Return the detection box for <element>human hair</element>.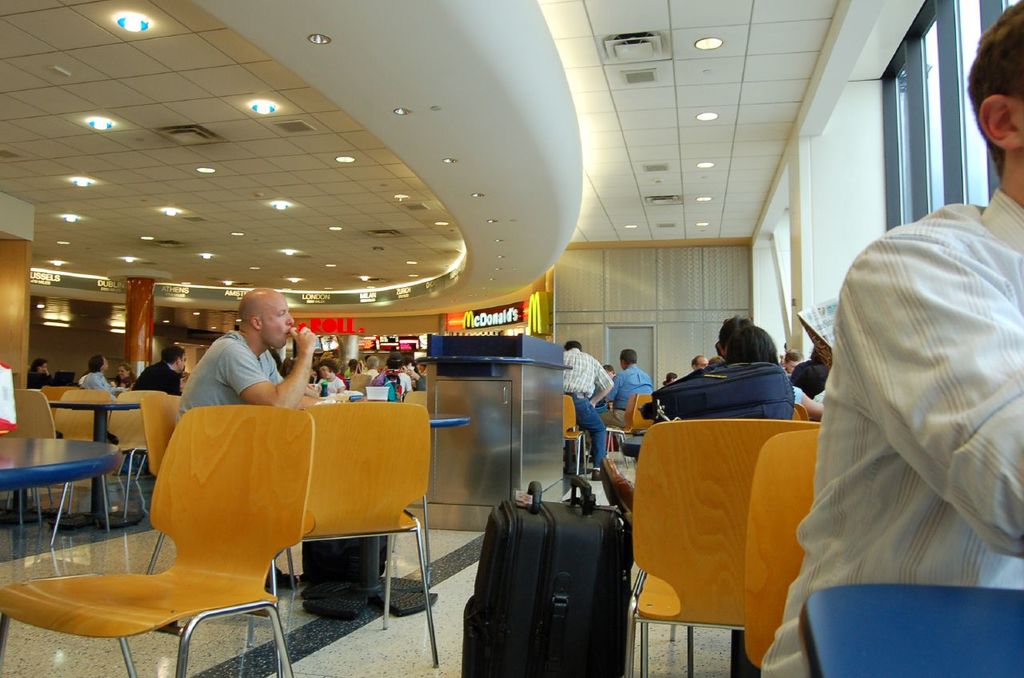
(left=811, top=335, right=836, bottom=376).
